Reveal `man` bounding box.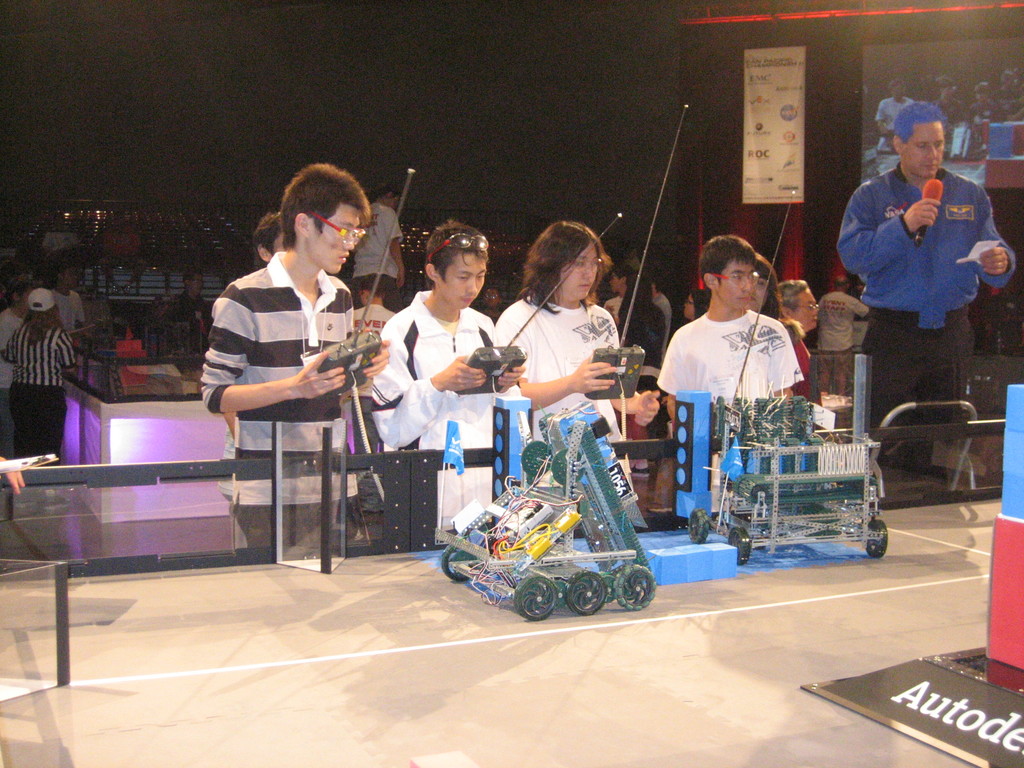
Revealed: locate(817, 273, 870, 397).
